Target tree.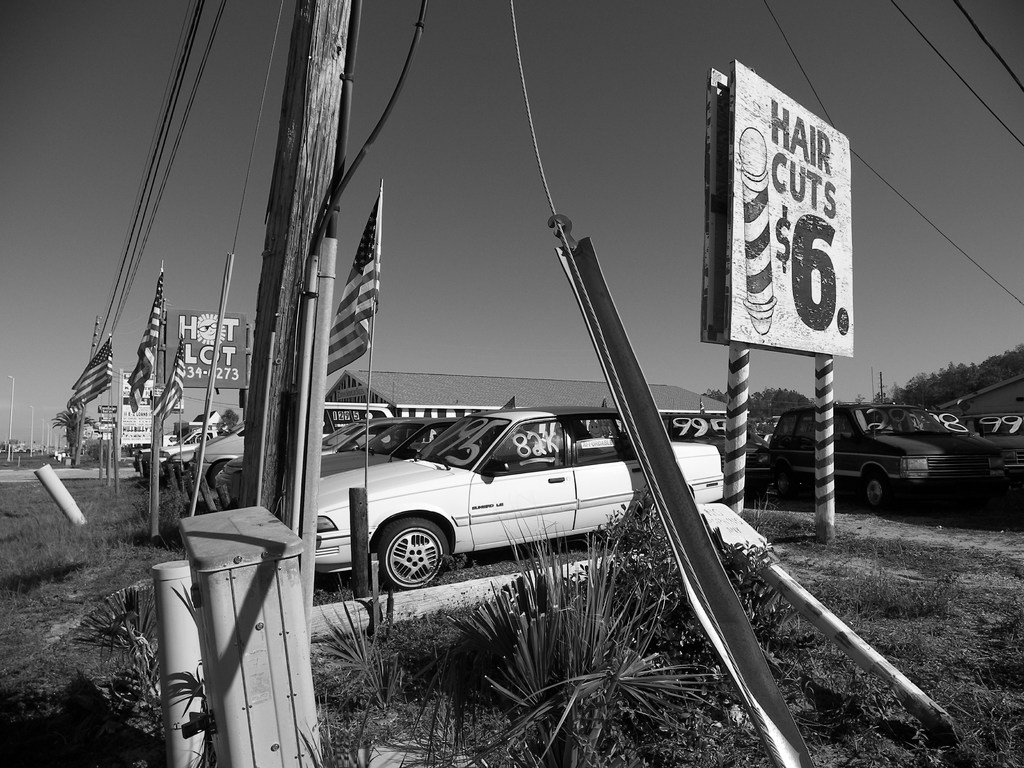
Target region: 220:408:241:431.
